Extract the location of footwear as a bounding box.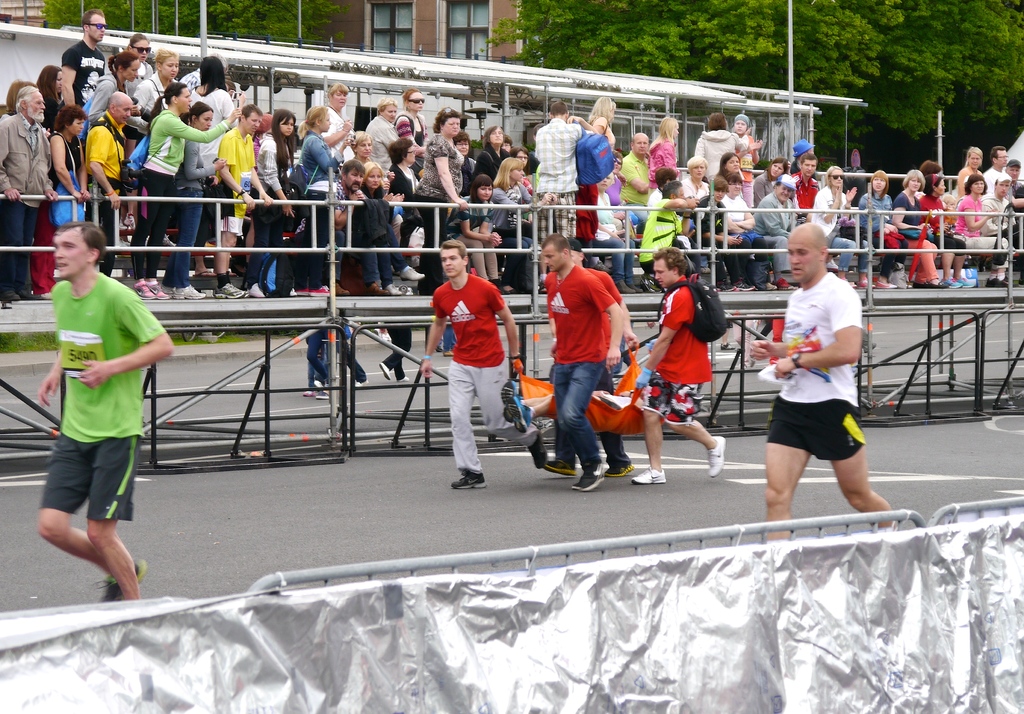
{"x1": 991, "y1": 273, "x2": 1014, "y2": 288}.
